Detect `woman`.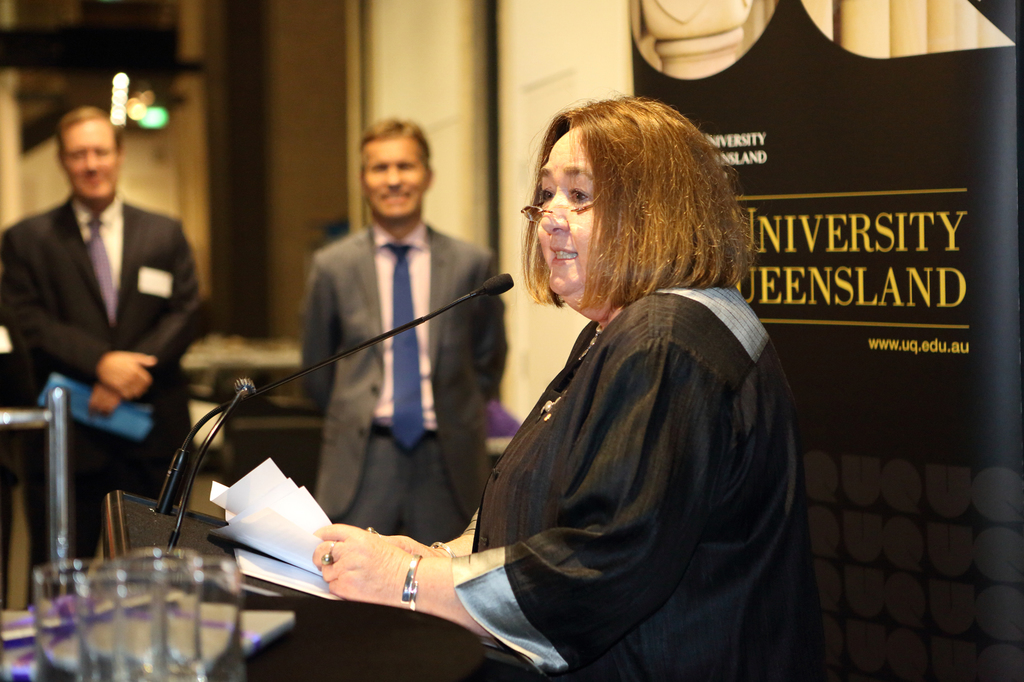
Detected at bbox(378, 101, 820, 681).
